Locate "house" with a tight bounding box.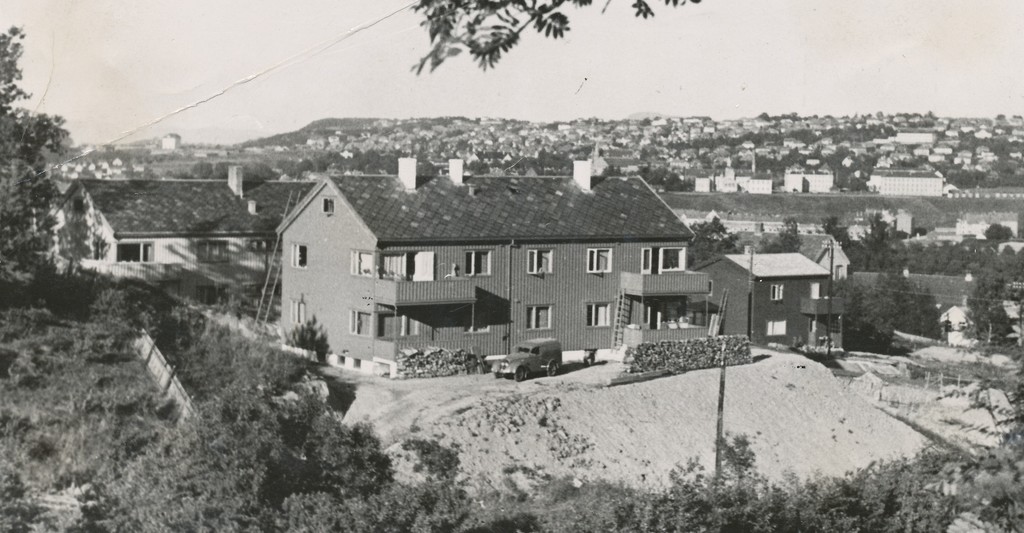
Rect(789, 167, 840, 193).
